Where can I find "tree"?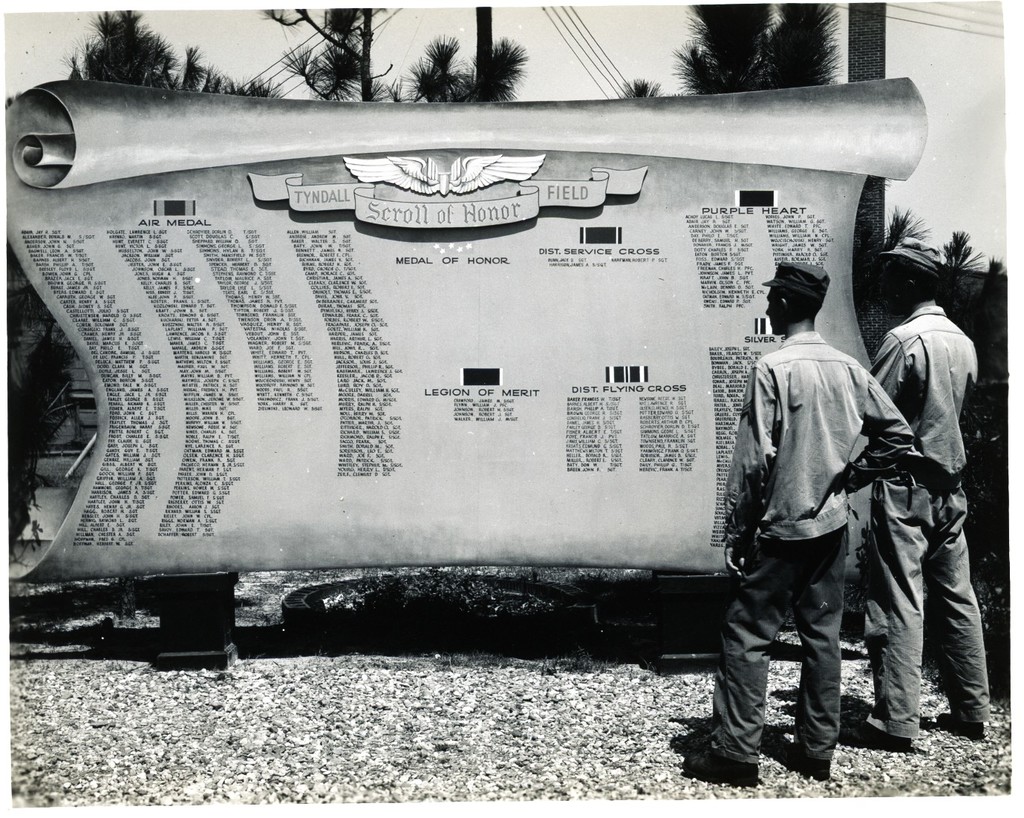
You can find it at bbox(65, 7, 278, 98).
